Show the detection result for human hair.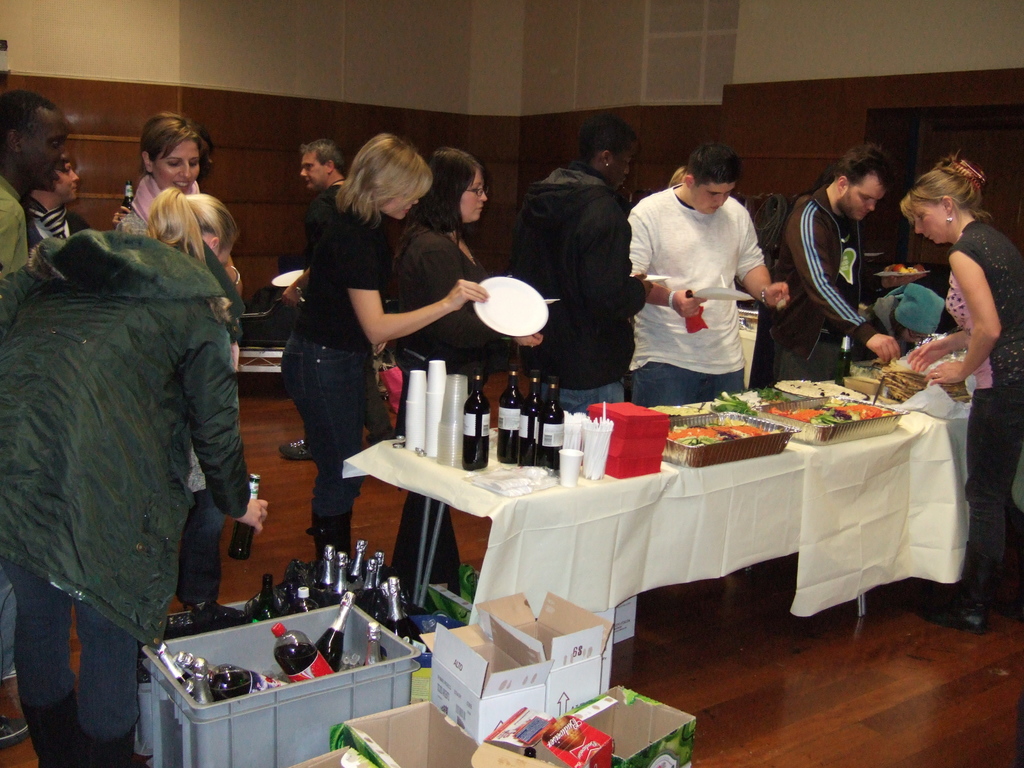
(left=144, top=182, right=241, bottom=324).
